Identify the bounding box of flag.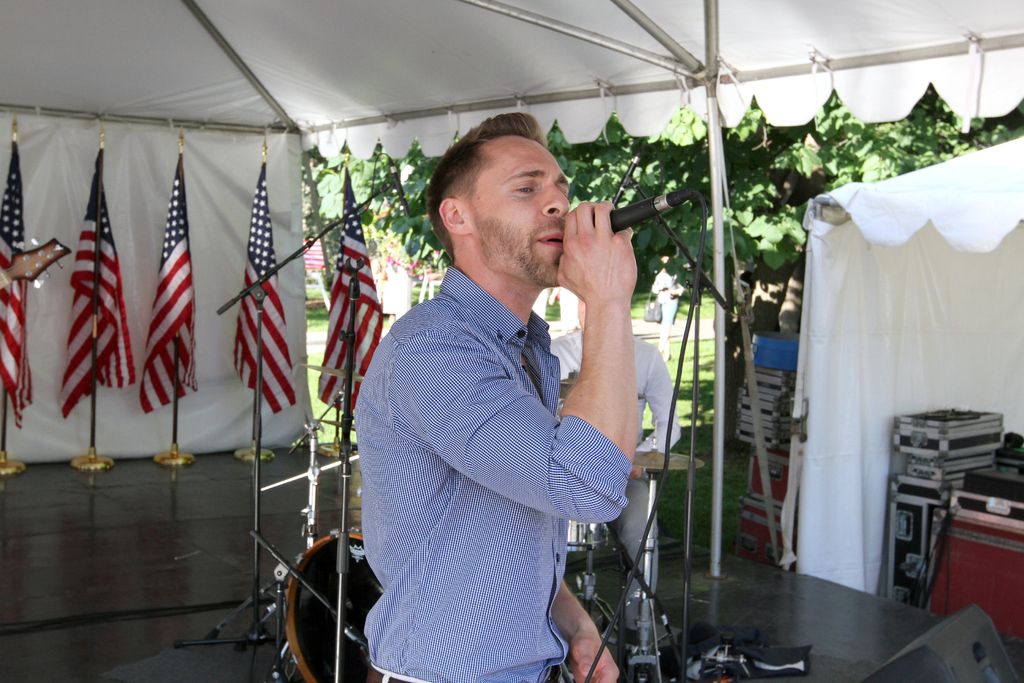
[223, 156, 298, 414].
